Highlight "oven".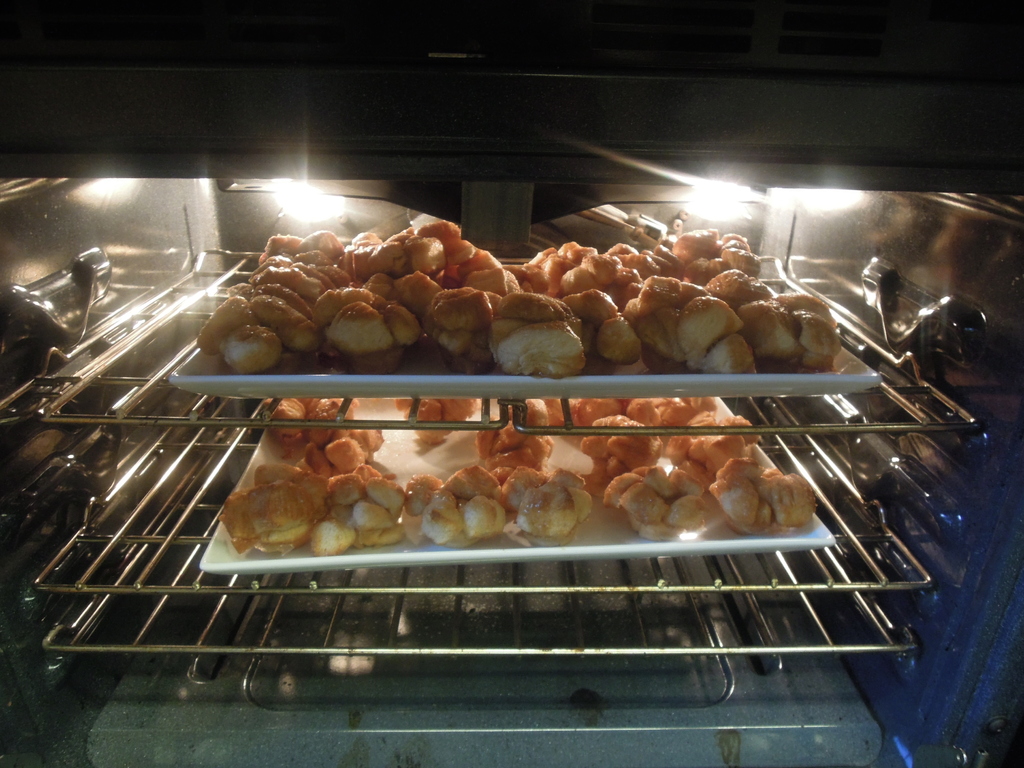
Highlighted region: (0, 0, 1023, 767).
